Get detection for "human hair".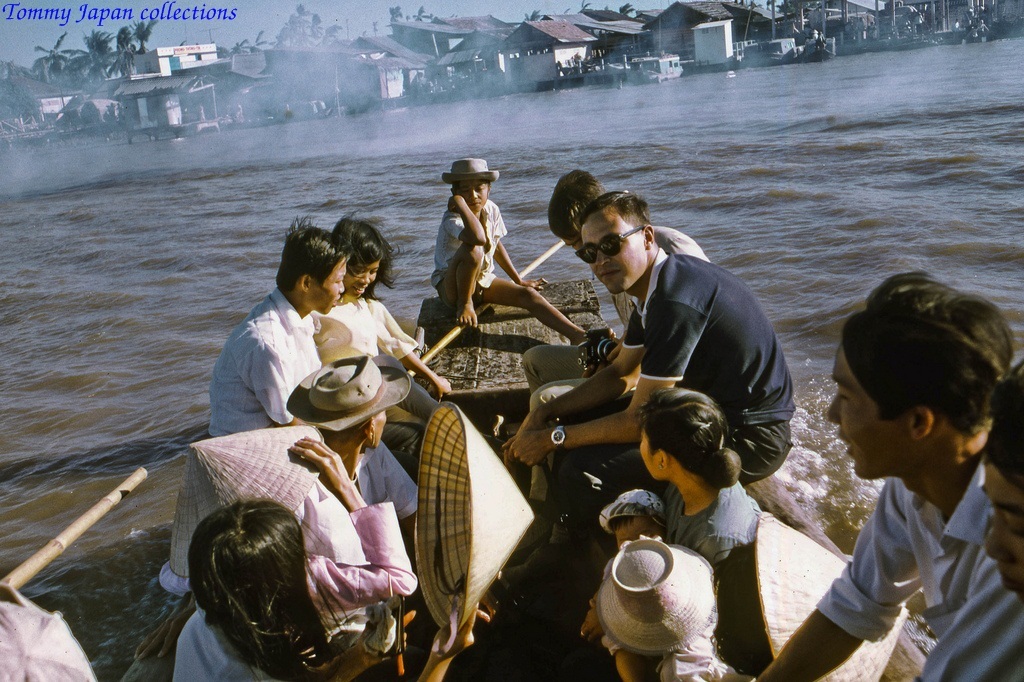
Detection: (449, 171, 462, 197).
